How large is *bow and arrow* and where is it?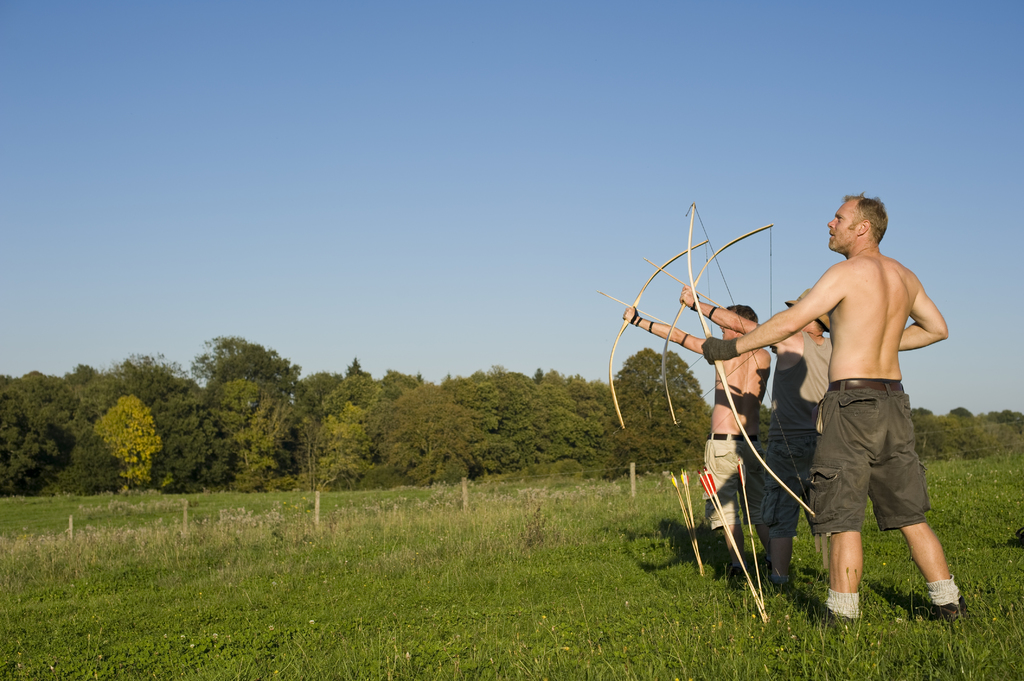
Bounding box: box(670, 467, 706, 571).
